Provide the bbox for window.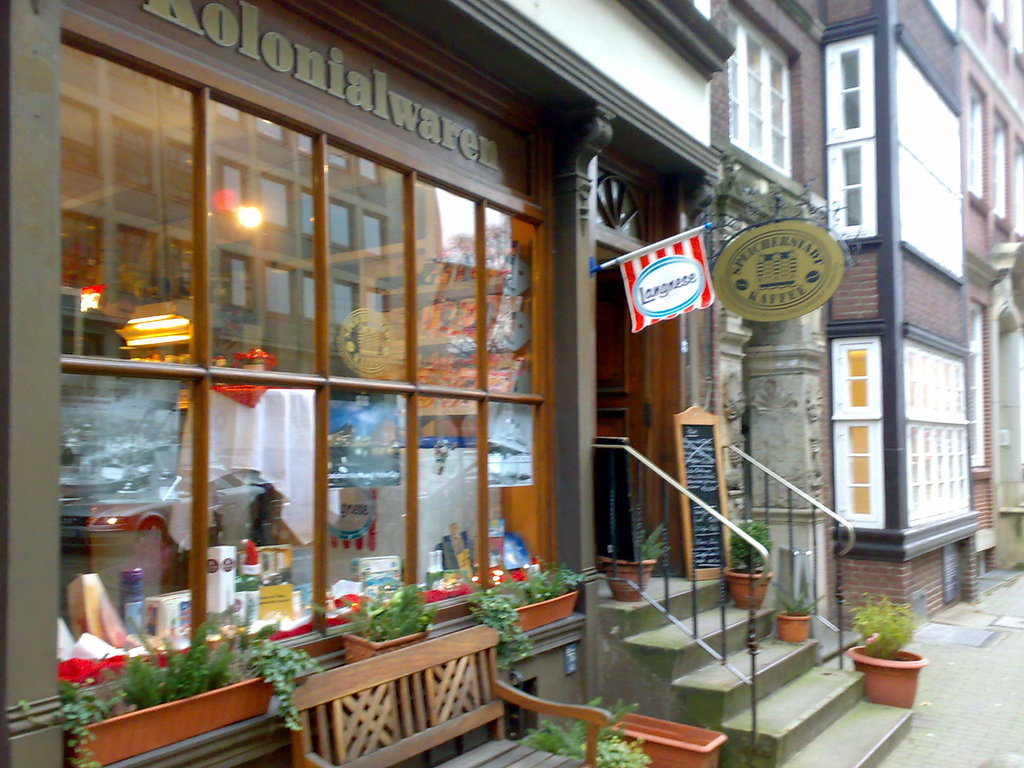
828,333,884,532.
